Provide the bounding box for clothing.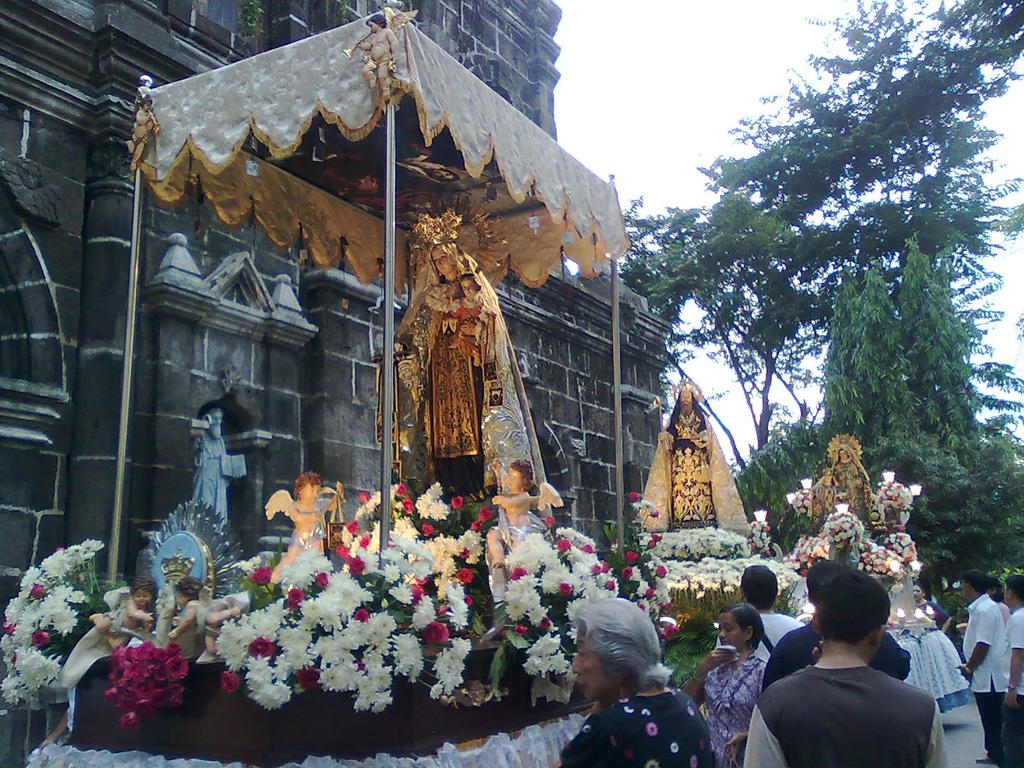
box=[760, 622, 913, 685].
